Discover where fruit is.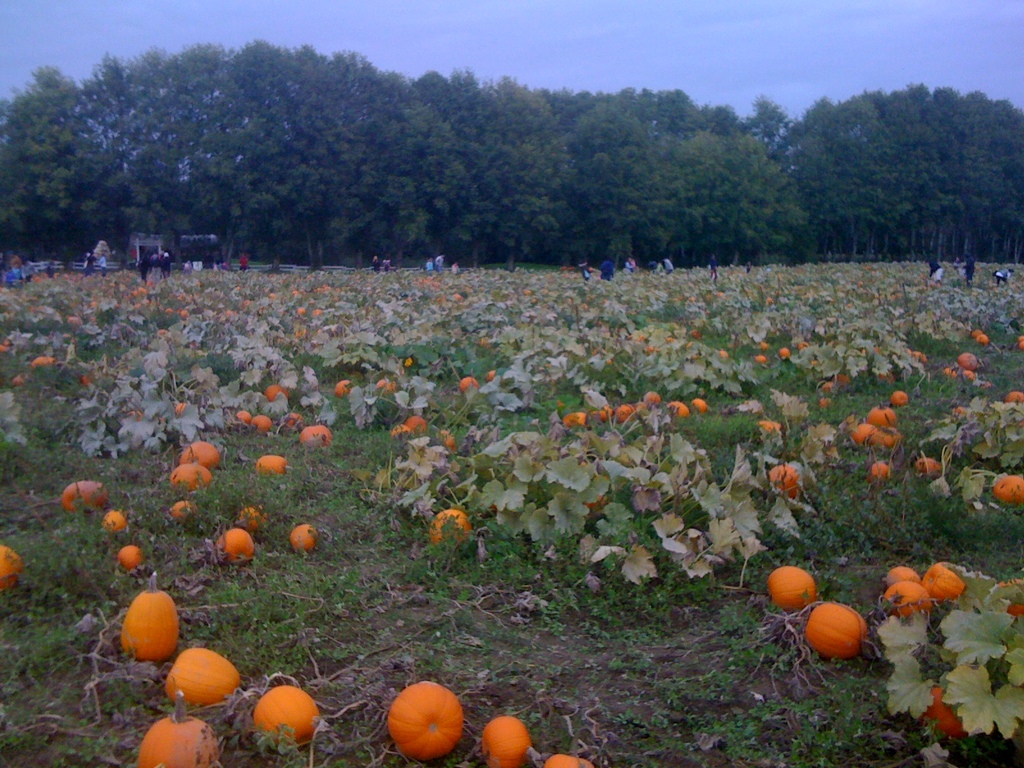
Discovered at select_region(116, 542, 145, 572).
